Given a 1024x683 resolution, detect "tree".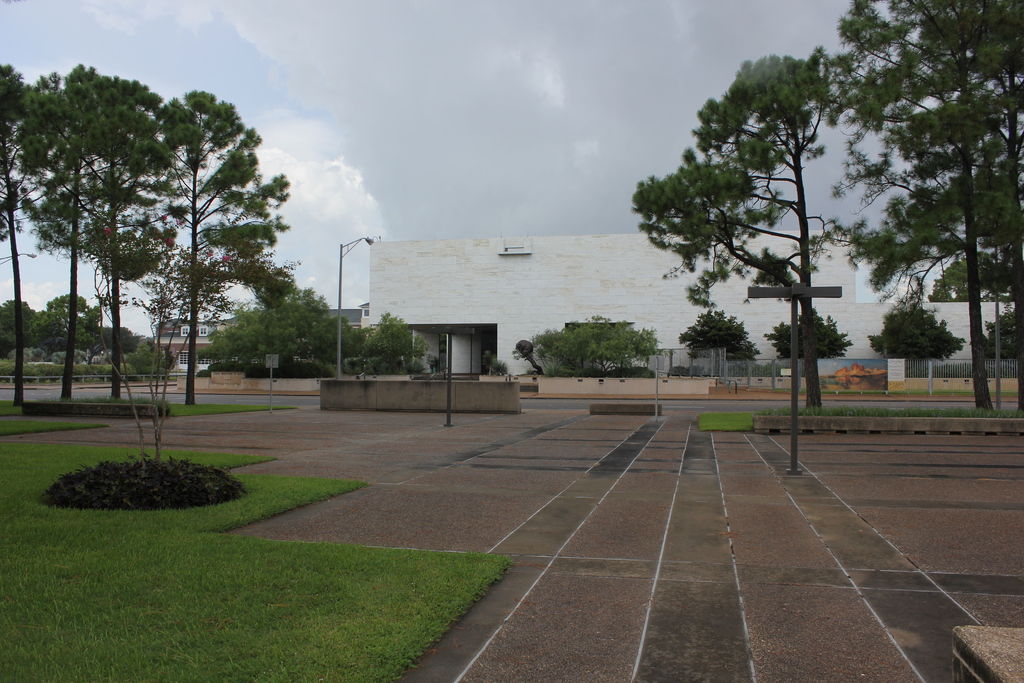
bbox=(765, 309, 851, 358).
